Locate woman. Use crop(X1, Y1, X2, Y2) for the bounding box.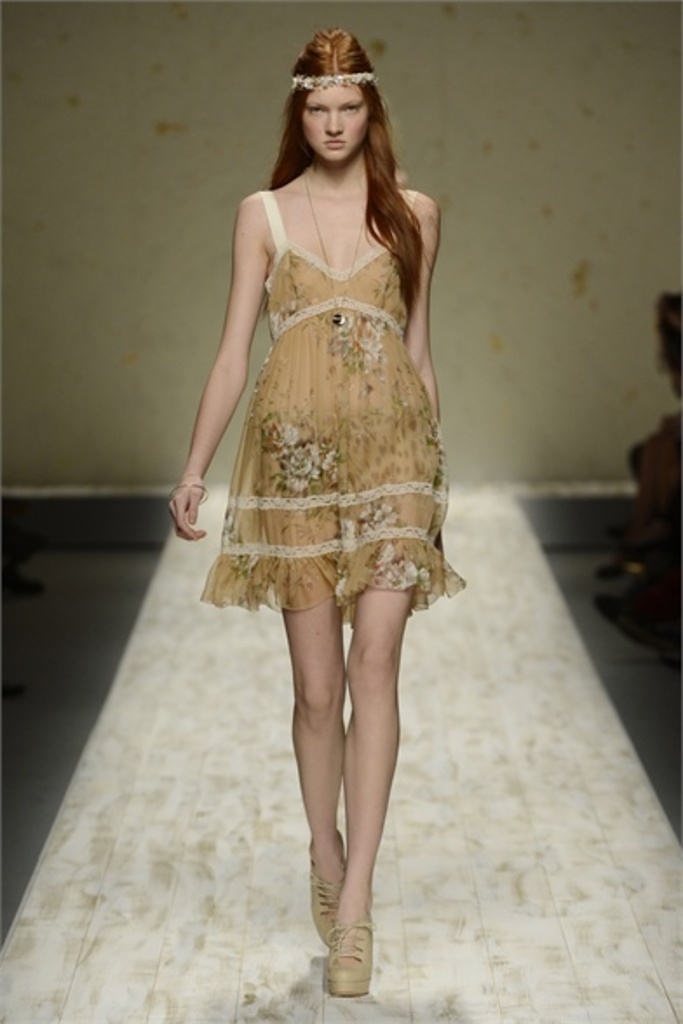
crop(171, 26, 474, 991).
